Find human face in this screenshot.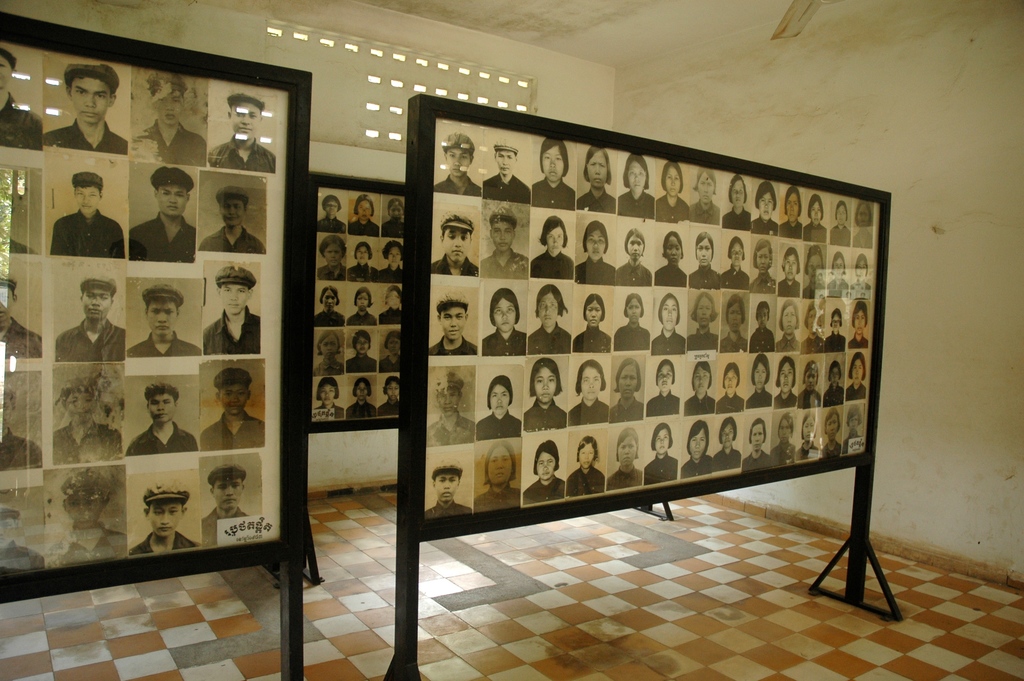
The bounding box for human face is bbox=(356, 378, 371, 399).
